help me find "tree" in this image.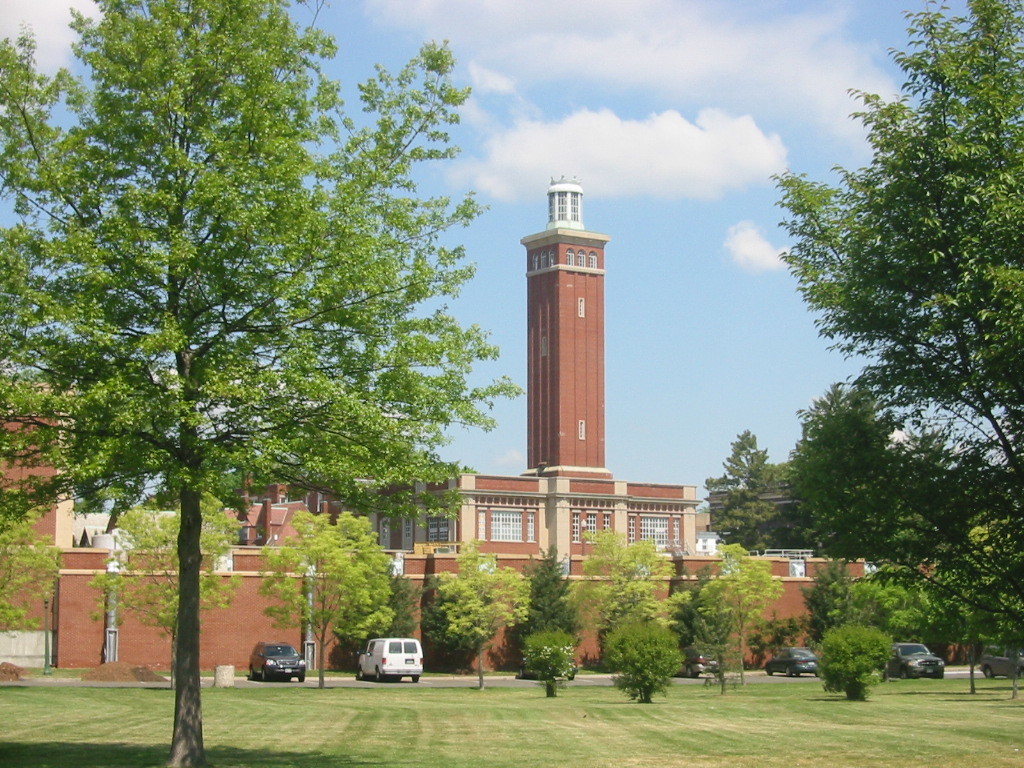
Found it: {"x1": 0, "y1": 0, "x2": 524, "y2": 767}.
